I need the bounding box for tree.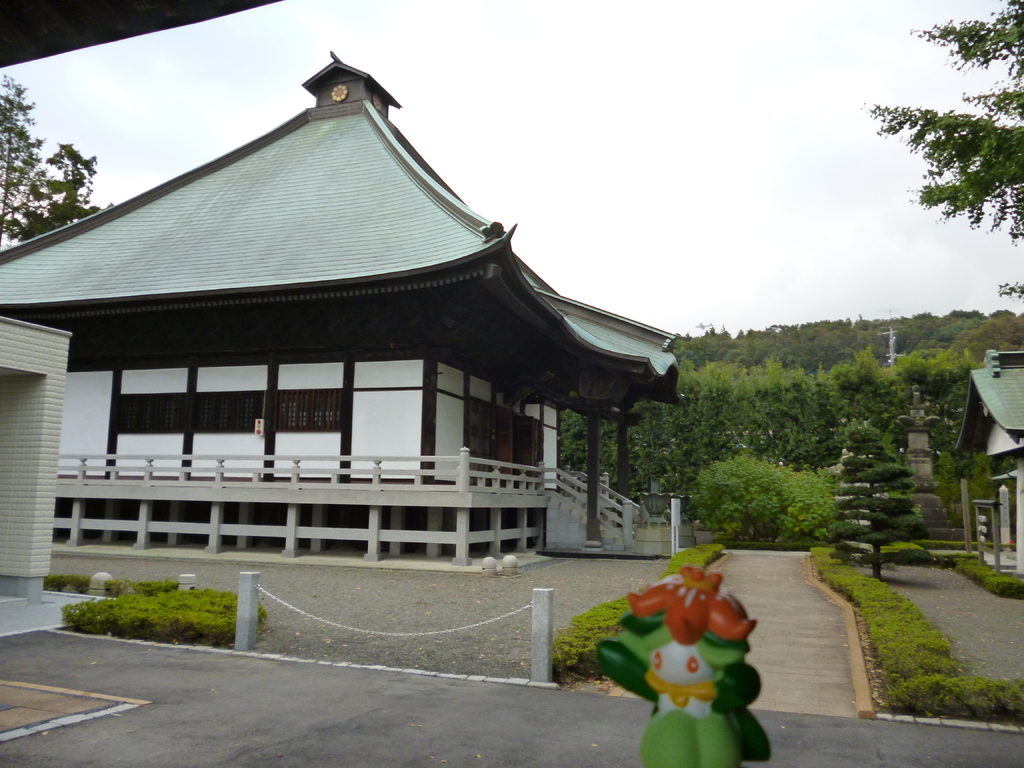
Here it is: bbox=(828, 415, 931, 582).
